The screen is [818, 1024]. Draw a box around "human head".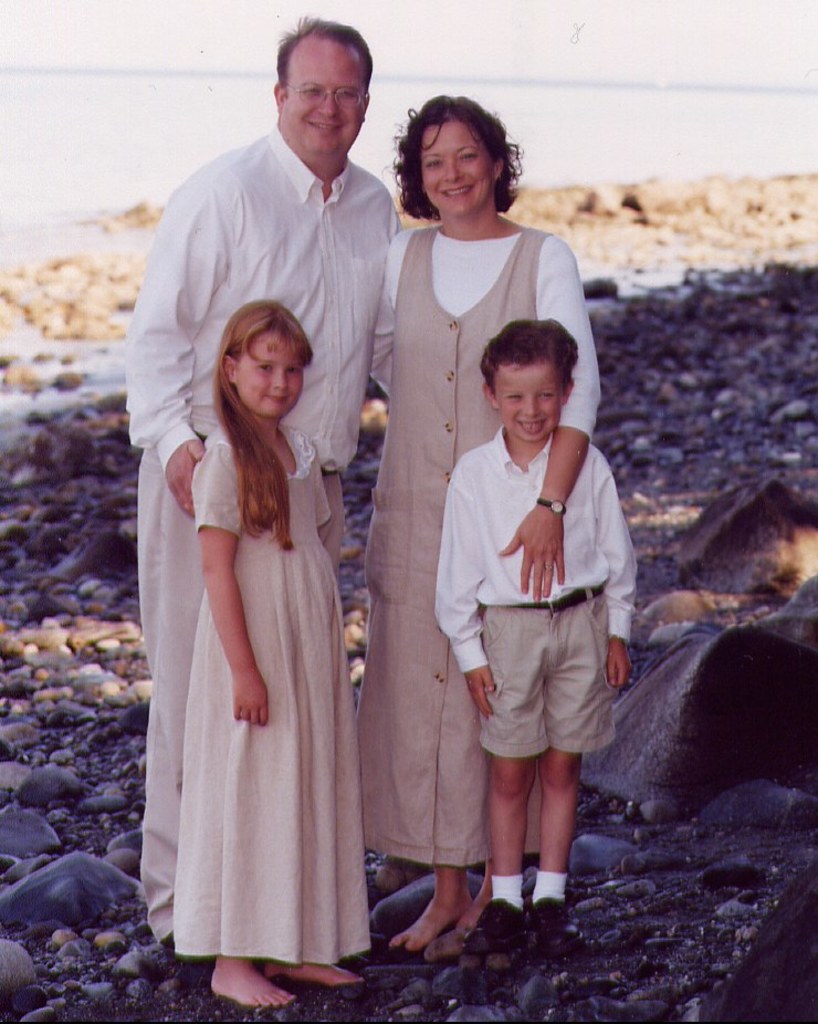
214, 302, 312, 421.
